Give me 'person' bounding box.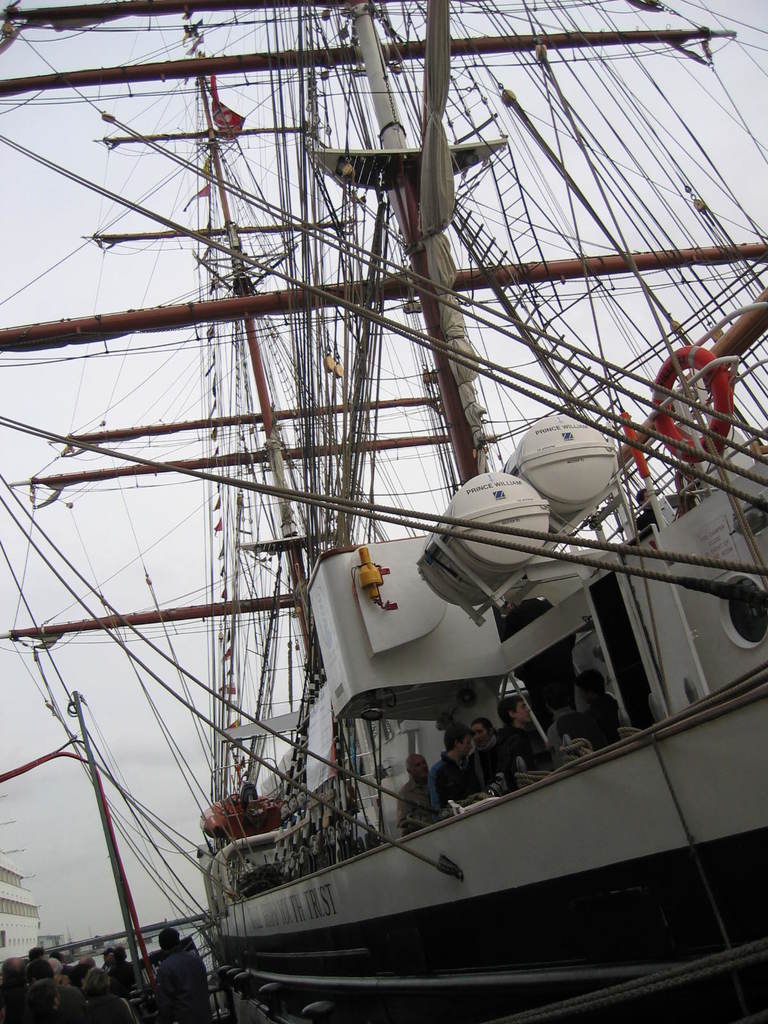
BBox(81, 965, 137, 1020).
